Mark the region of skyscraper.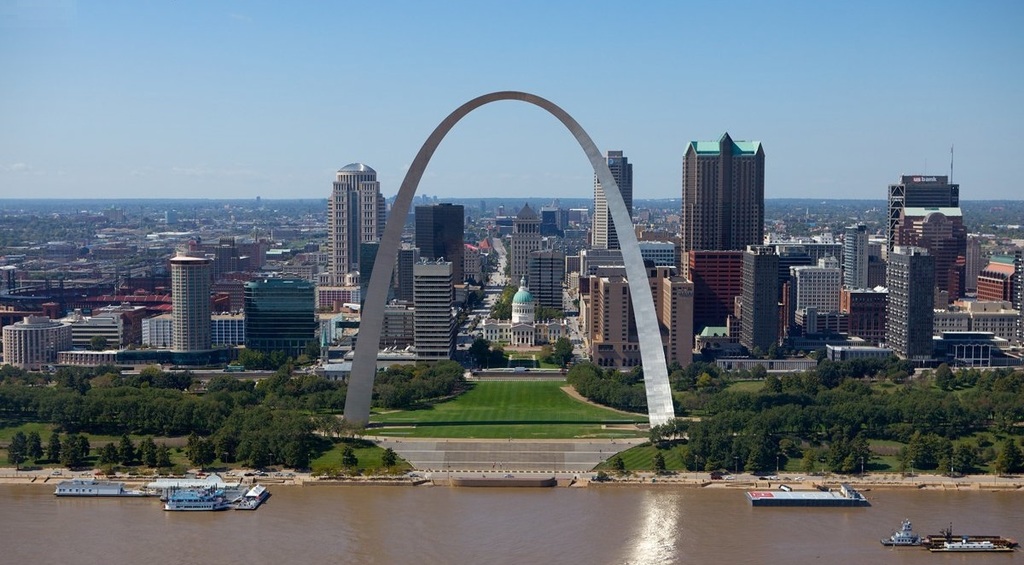
Region: [x1=590, y1=265, x2=690, y2=367].
